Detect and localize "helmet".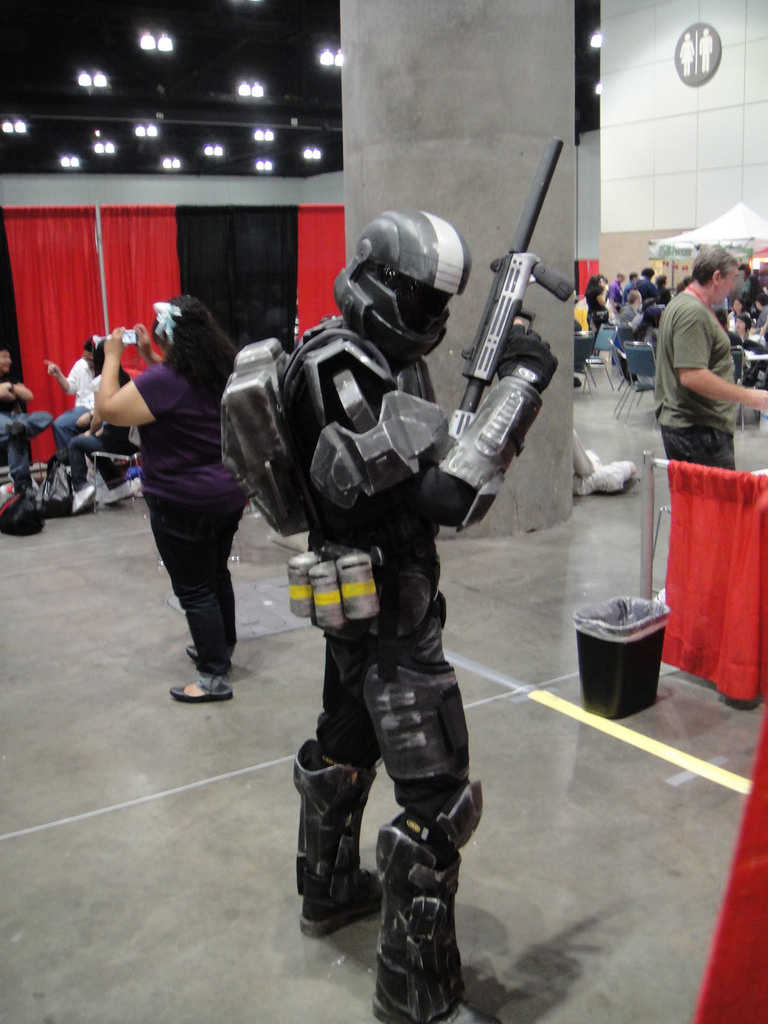
Localized at (left=348, top=207, right=491, bottom=335).
